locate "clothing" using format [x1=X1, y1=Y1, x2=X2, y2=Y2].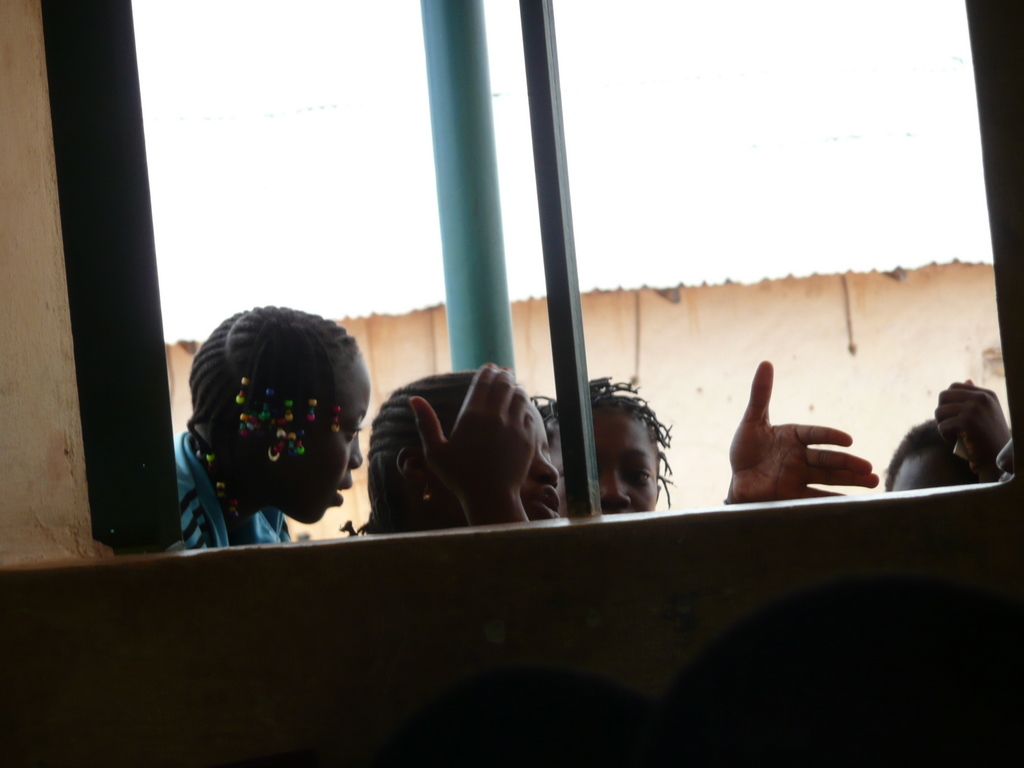
[x1=172, y1=422, x2=290, y2=551].
